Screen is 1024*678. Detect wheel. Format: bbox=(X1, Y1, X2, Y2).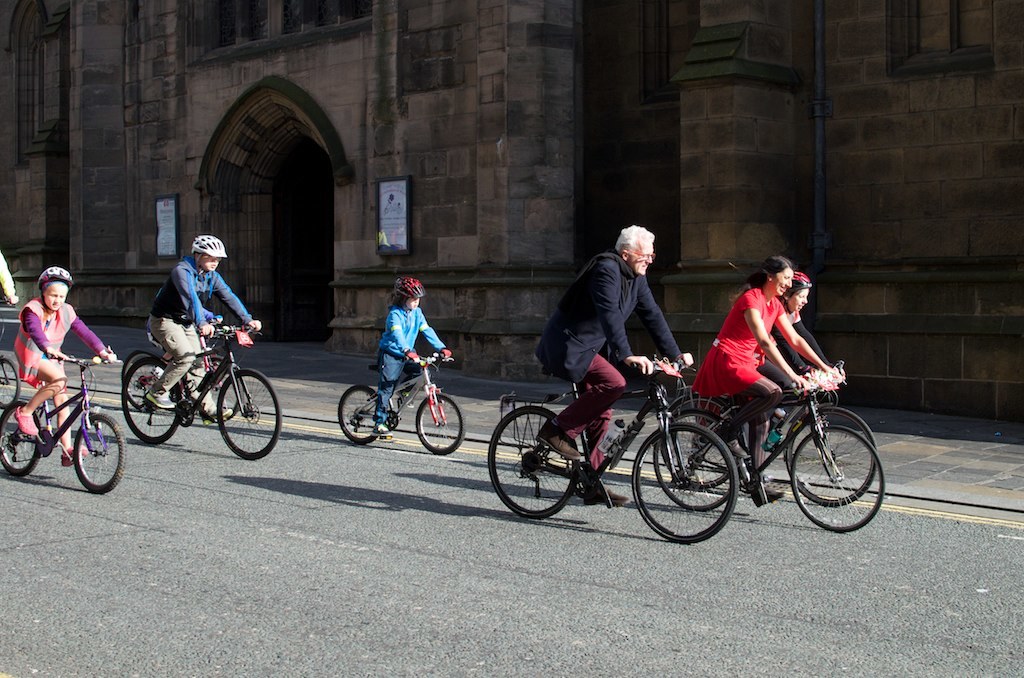
bbox=(77, 402, 124, 494).
